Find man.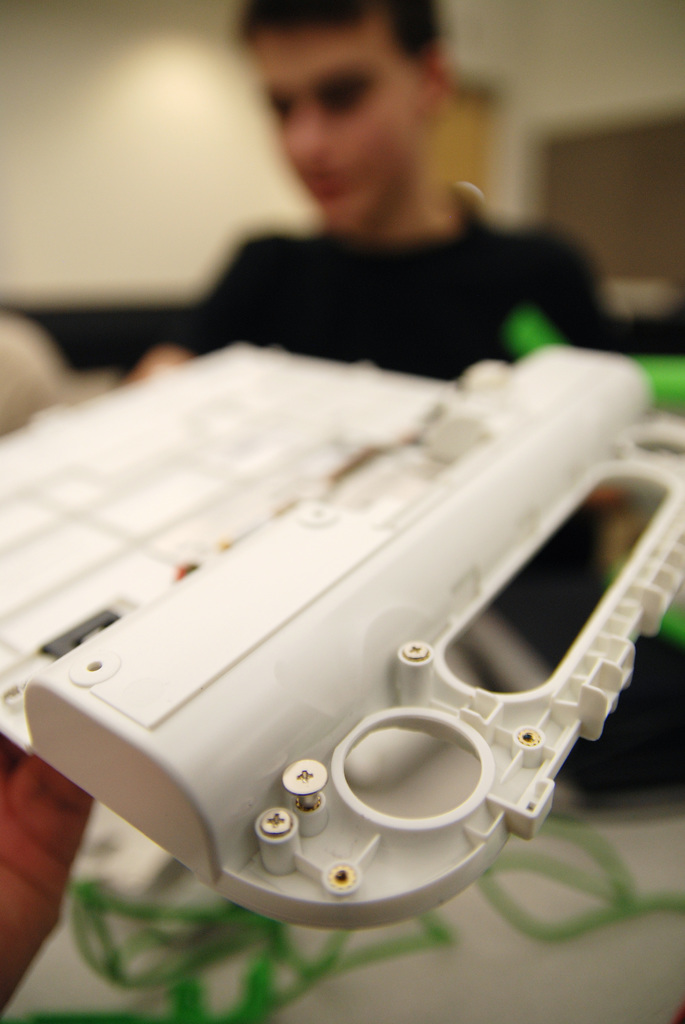
rect(130, 0, 605, 673).
